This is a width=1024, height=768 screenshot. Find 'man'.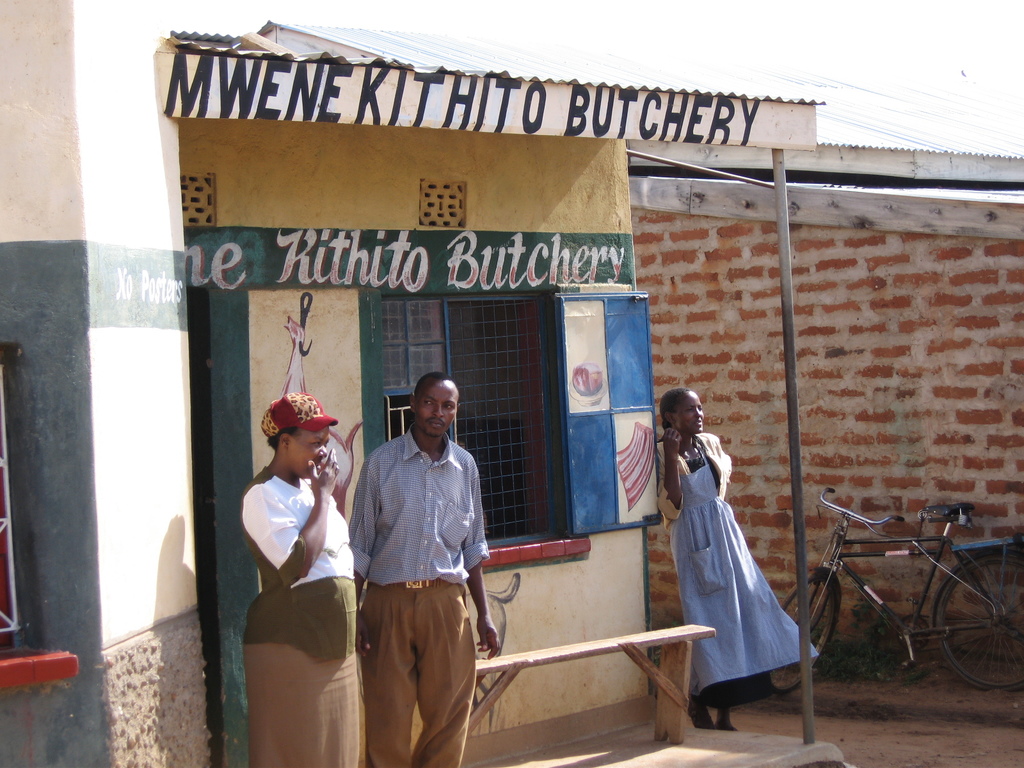
Bounding box: Rect(345, 364, 494, 764).
